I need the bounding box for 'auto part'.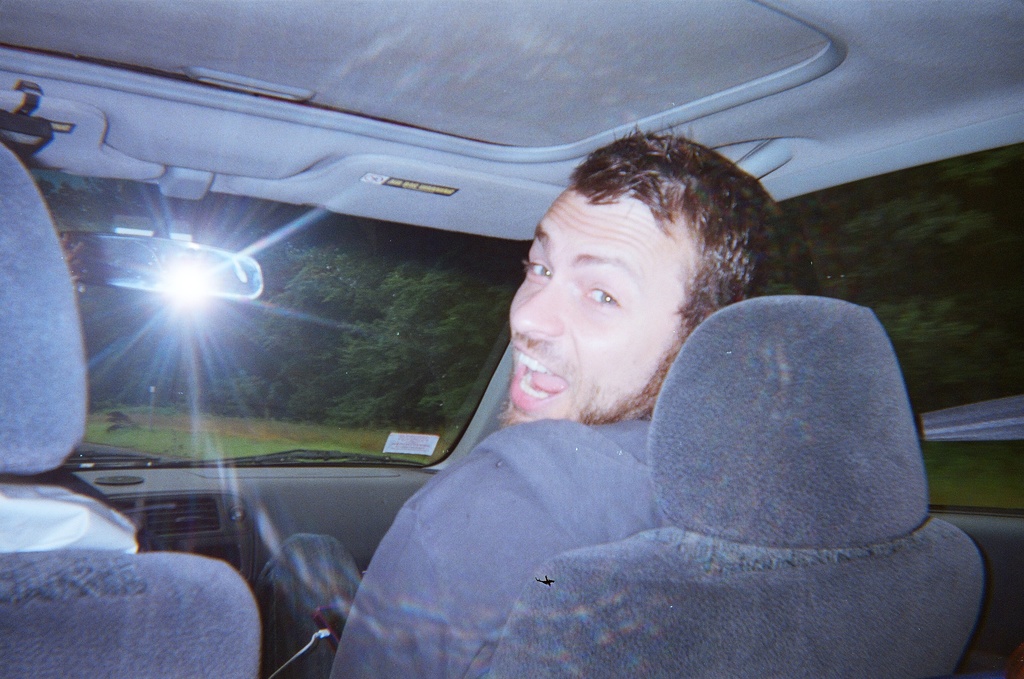
Here it is: {"x1": 760, "y1": 138, "x2": 1023, "y2": 678}.
